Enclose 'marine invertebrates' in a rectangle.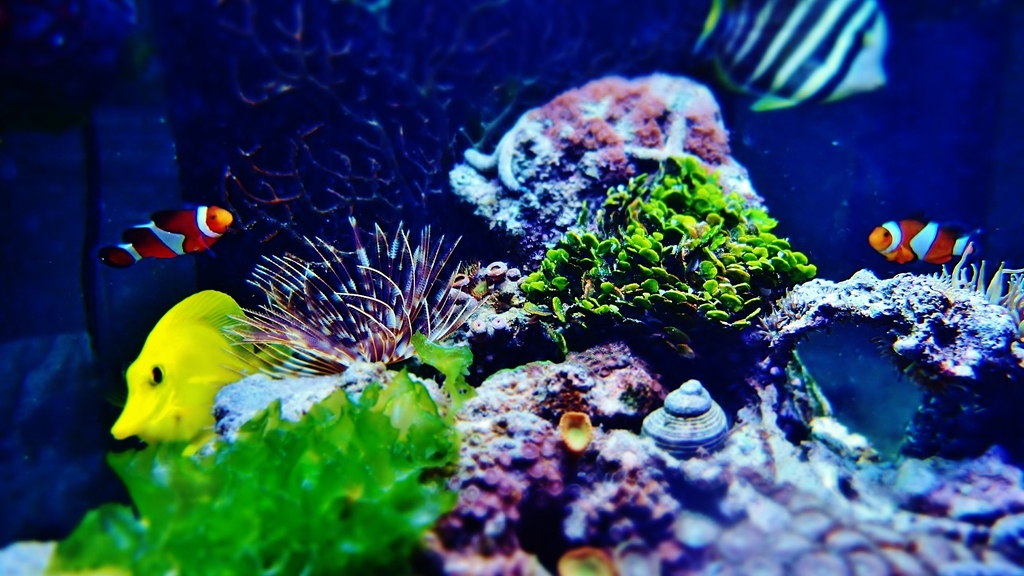
113:289:289:449.
